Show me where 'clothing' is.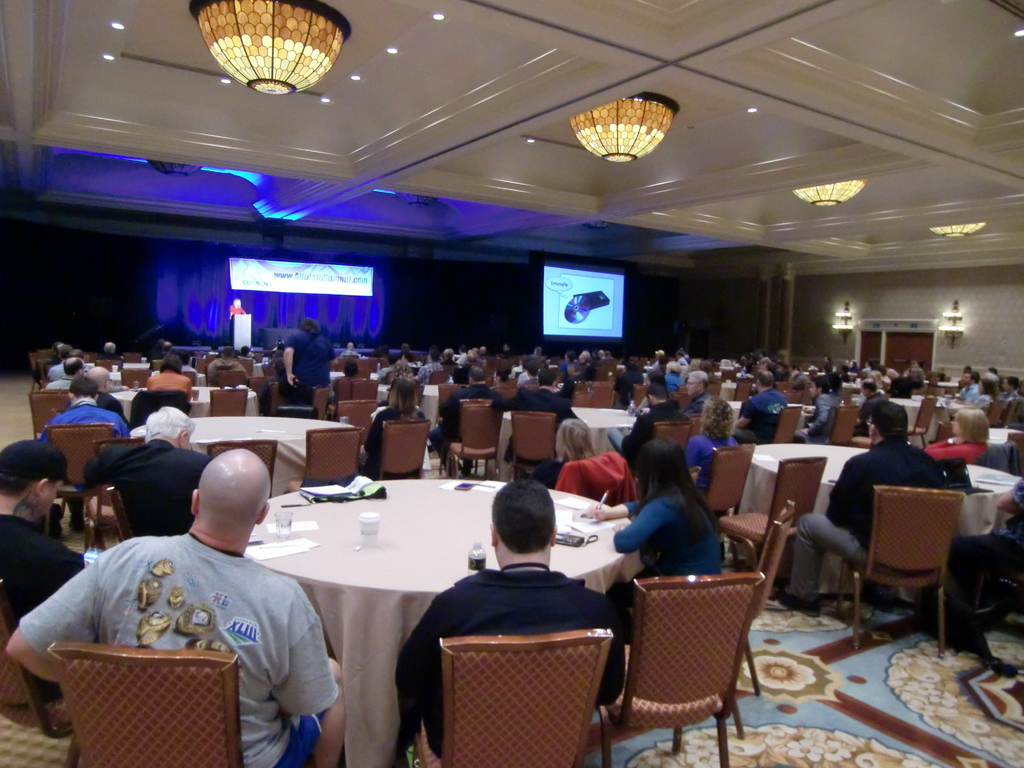
'clothing' is at left=415, top=360, right=444, bottom=385.
